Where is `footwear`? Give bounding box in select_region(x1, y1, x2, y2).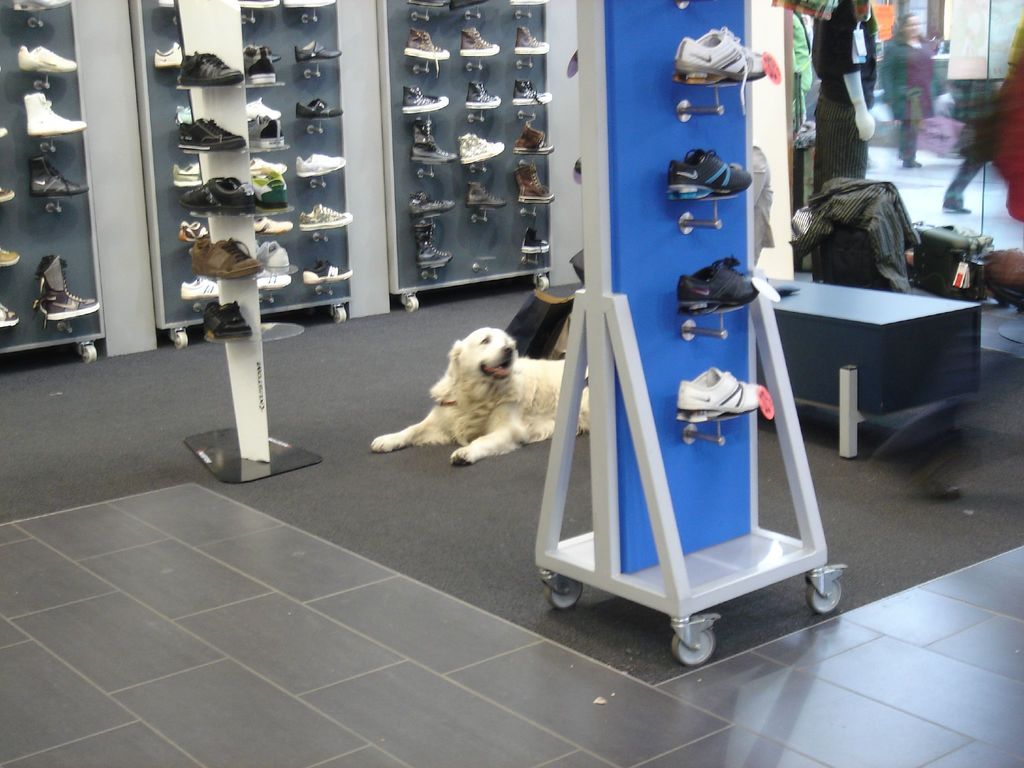
select_region(456, 22, 499, 58).
